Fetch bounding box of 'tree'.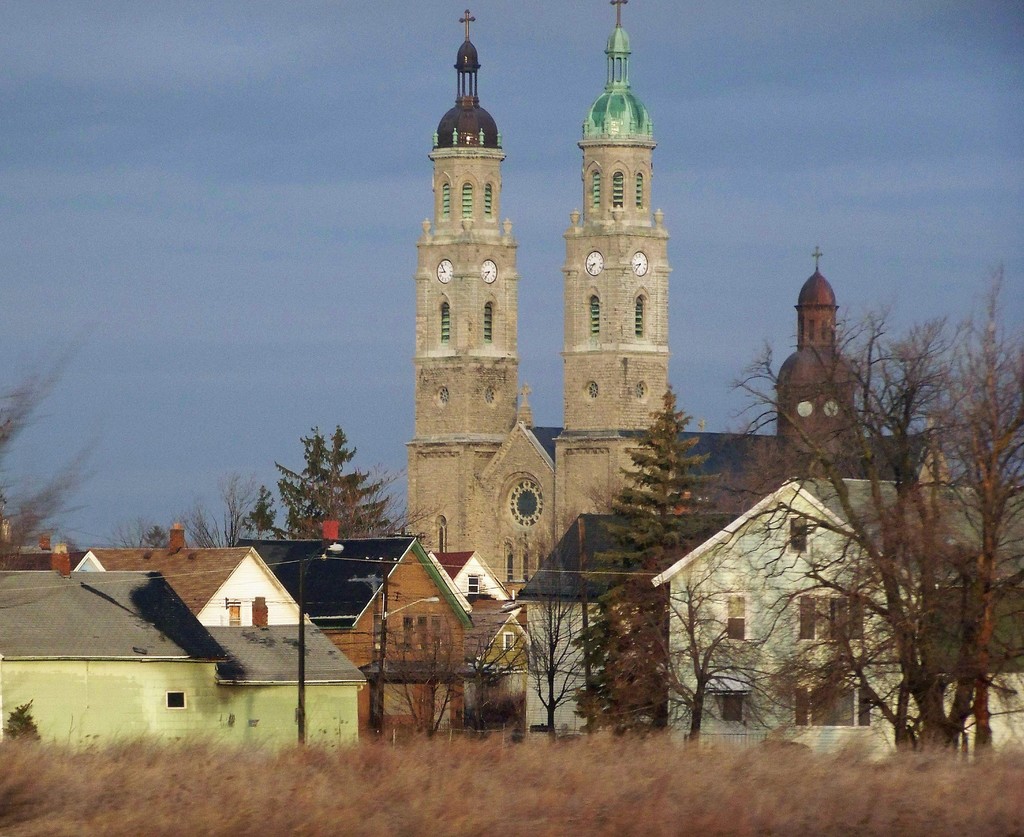
Bbox: box(568, 386, 738, 702).
